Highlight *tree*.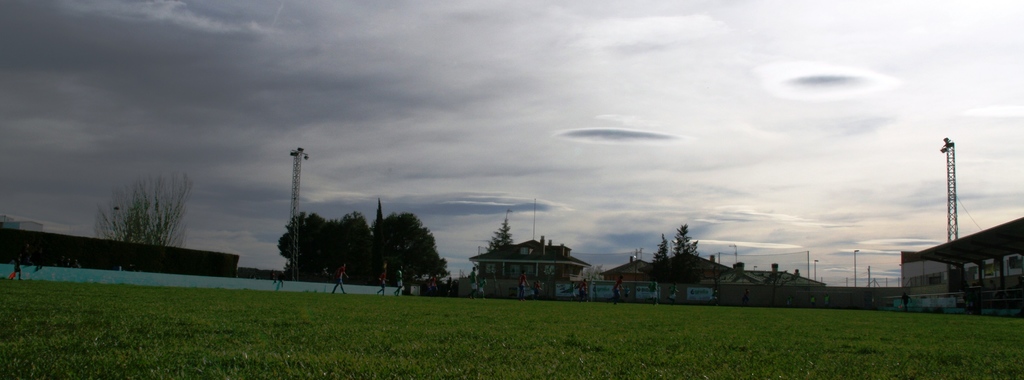
Highlighted region: <region>648, 222, 705, 285</region>.
